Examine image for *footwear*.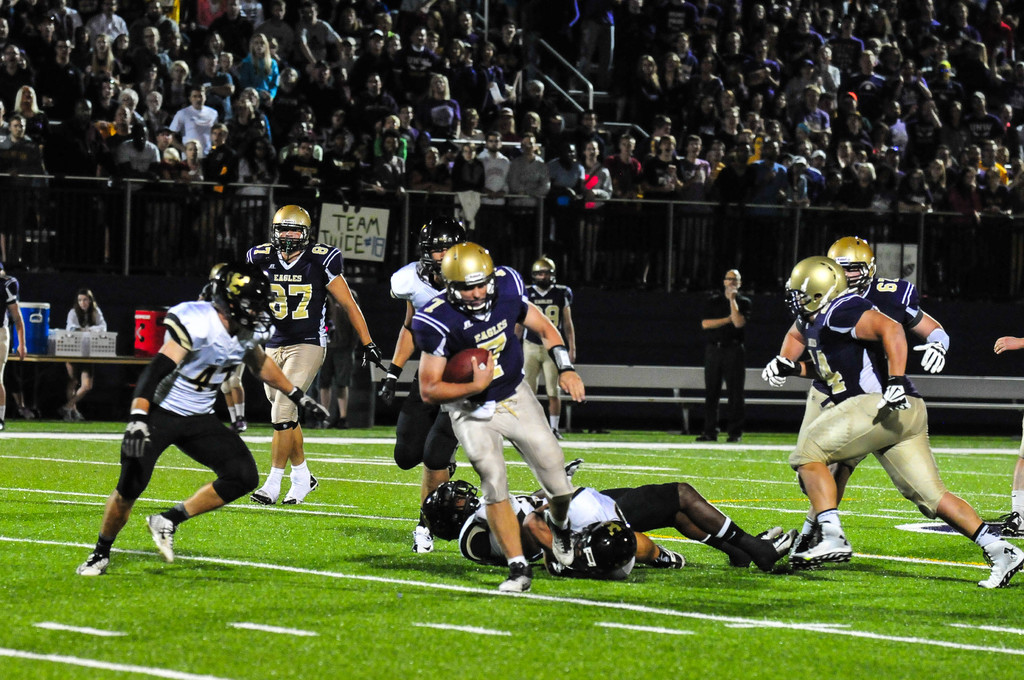
Examination result: detection(410, 523, 438, 555).
